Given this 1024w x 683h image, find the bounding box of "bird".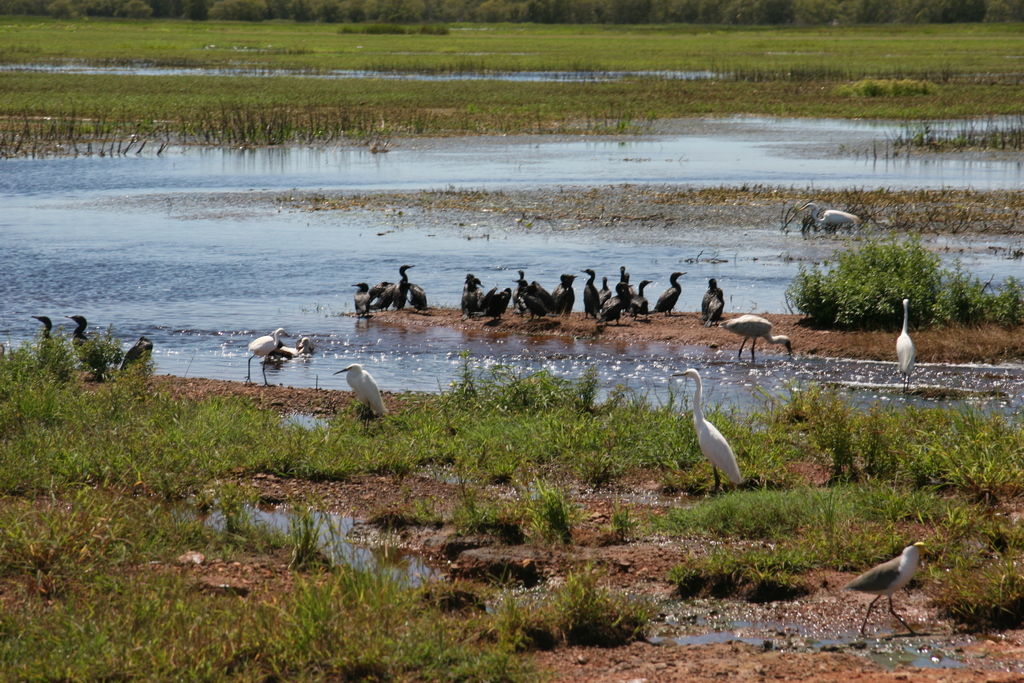
select_region(58, 312, 123, 362).
